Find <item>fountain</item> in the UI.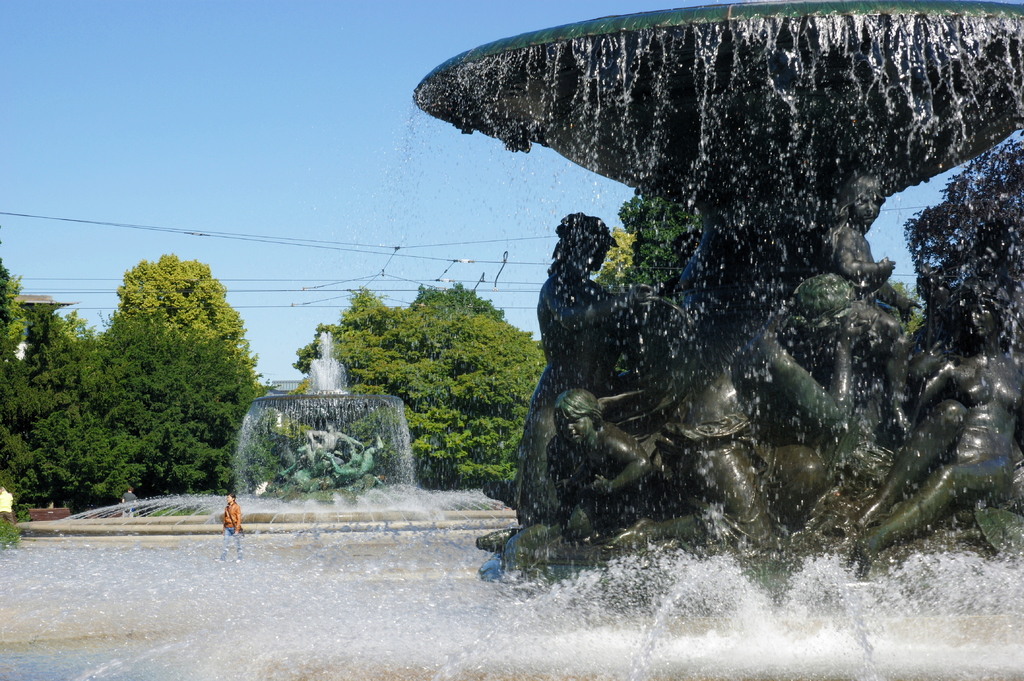
UI element at bbox=(227, 327, 424, 504).
